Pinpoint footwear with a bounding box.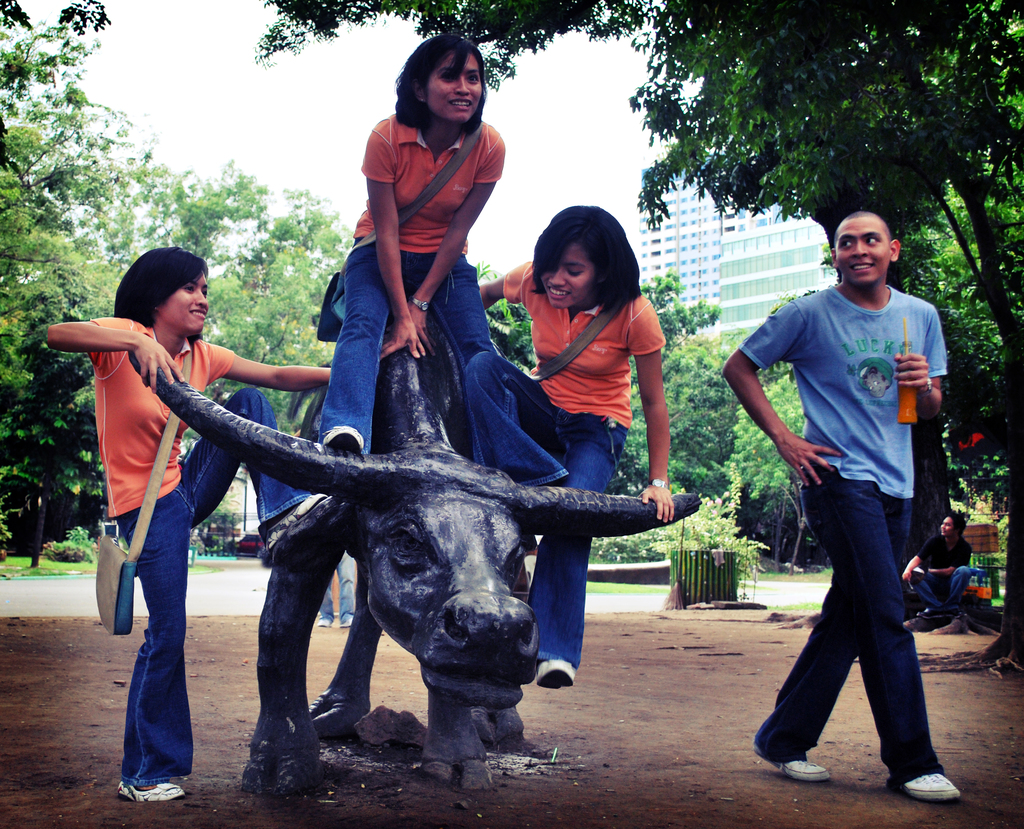
<bbox>266, 495, 342, 549</bbox>.
